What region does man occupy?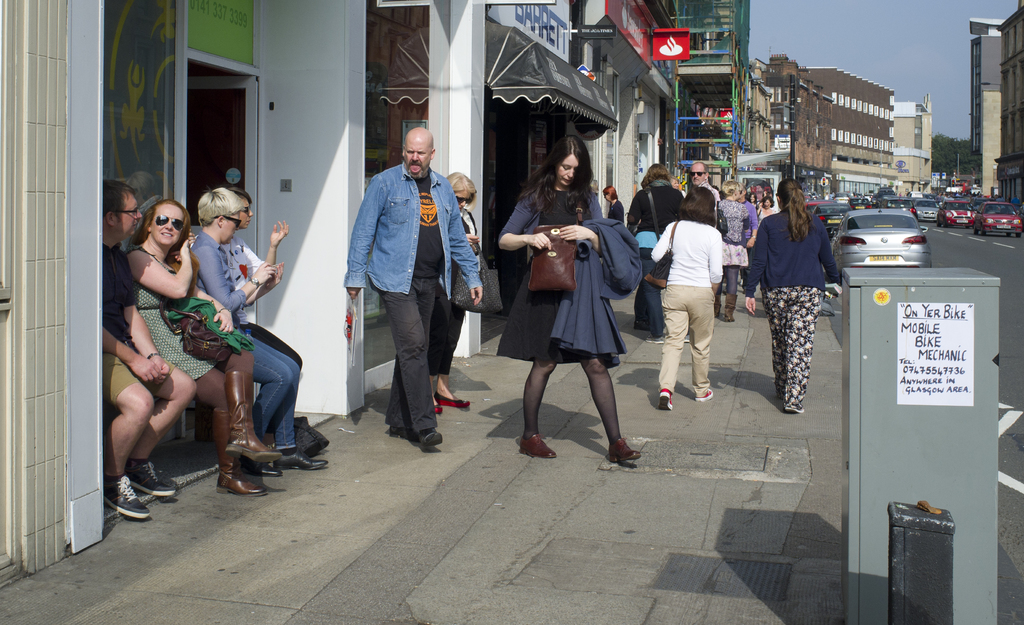
[x1=685, y1=161, x2=723, y2=207].
